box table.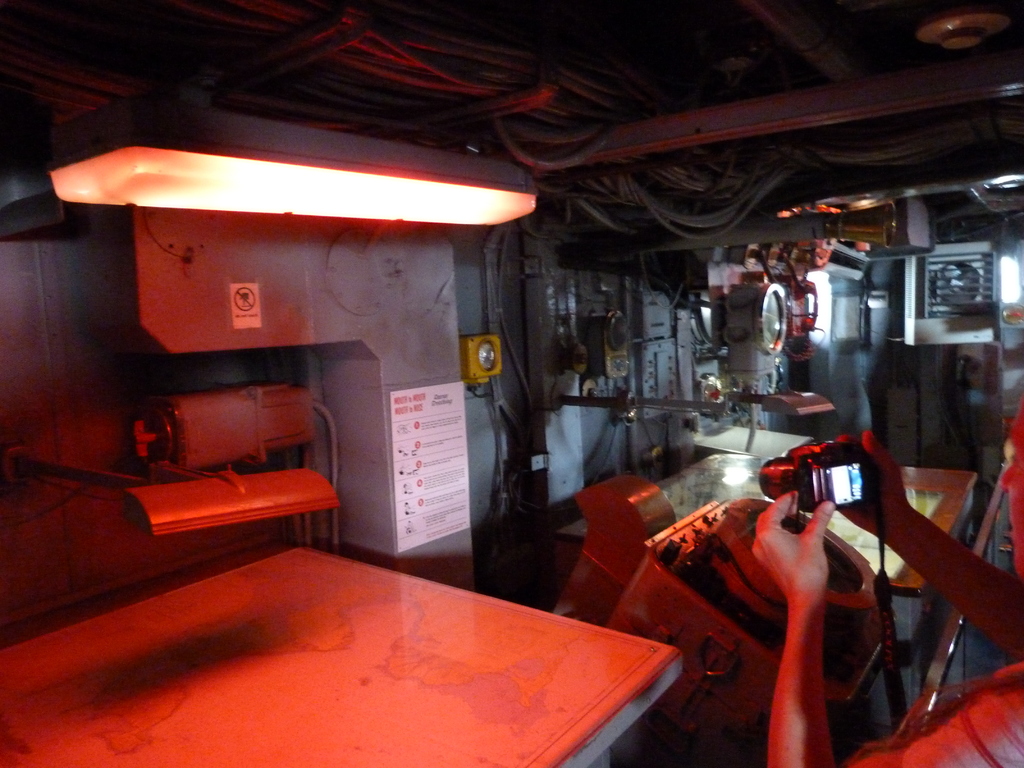
locate(20, 506, 691, 767).
